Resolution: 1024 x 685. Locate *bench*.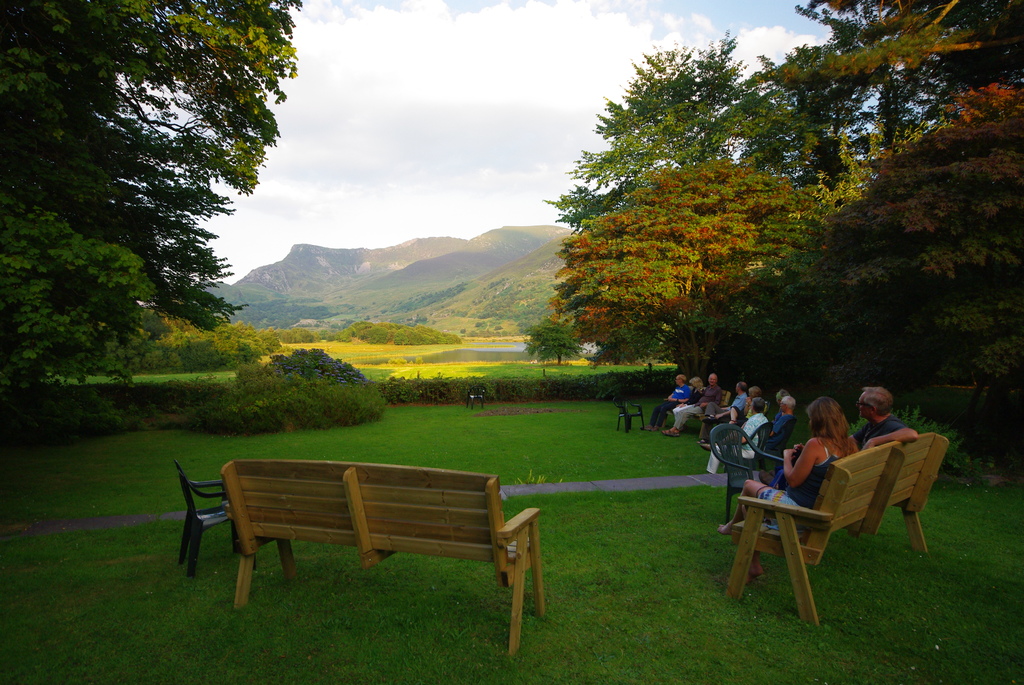
{"left": 220, "top": 462, "right": 547, "bottom": 655}.
